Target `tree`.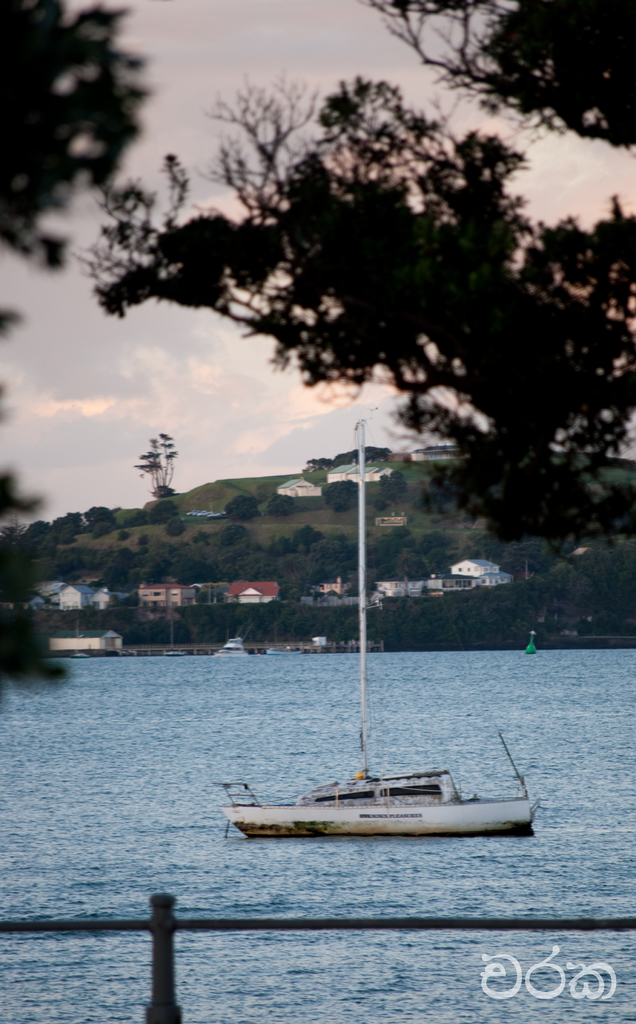
Target region: detection(366, 0, 635, 160).
